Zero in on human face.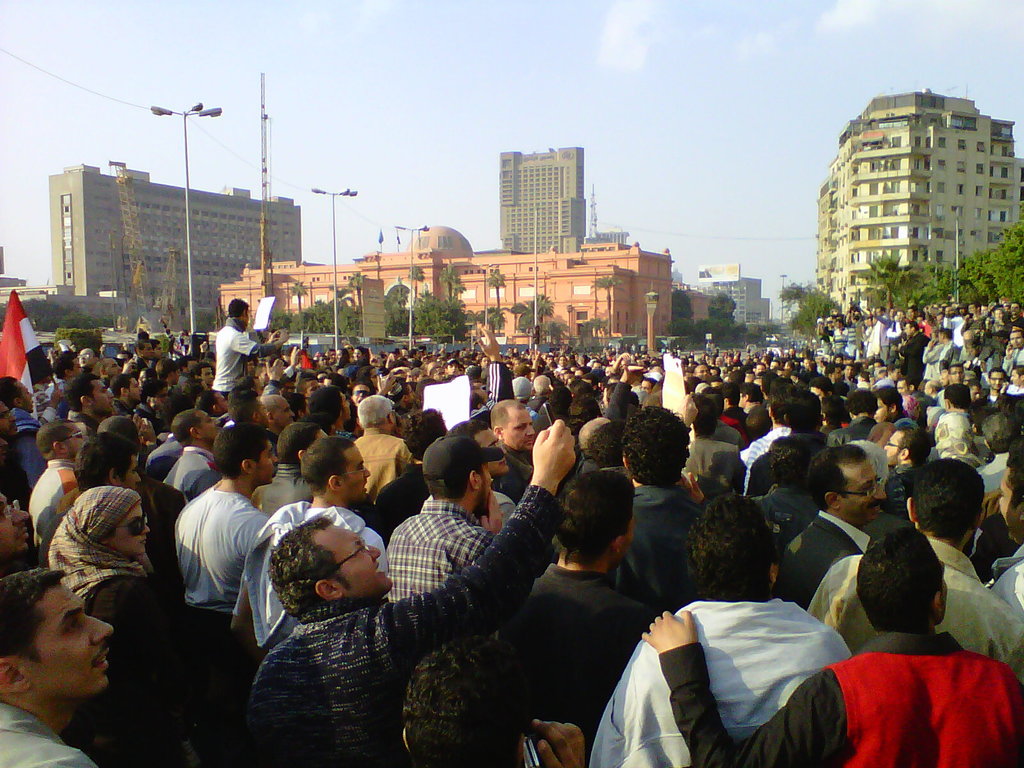
Zeroed in: {"x1": 92, "y1": 379, "x2": 114, "y2": 417}.
